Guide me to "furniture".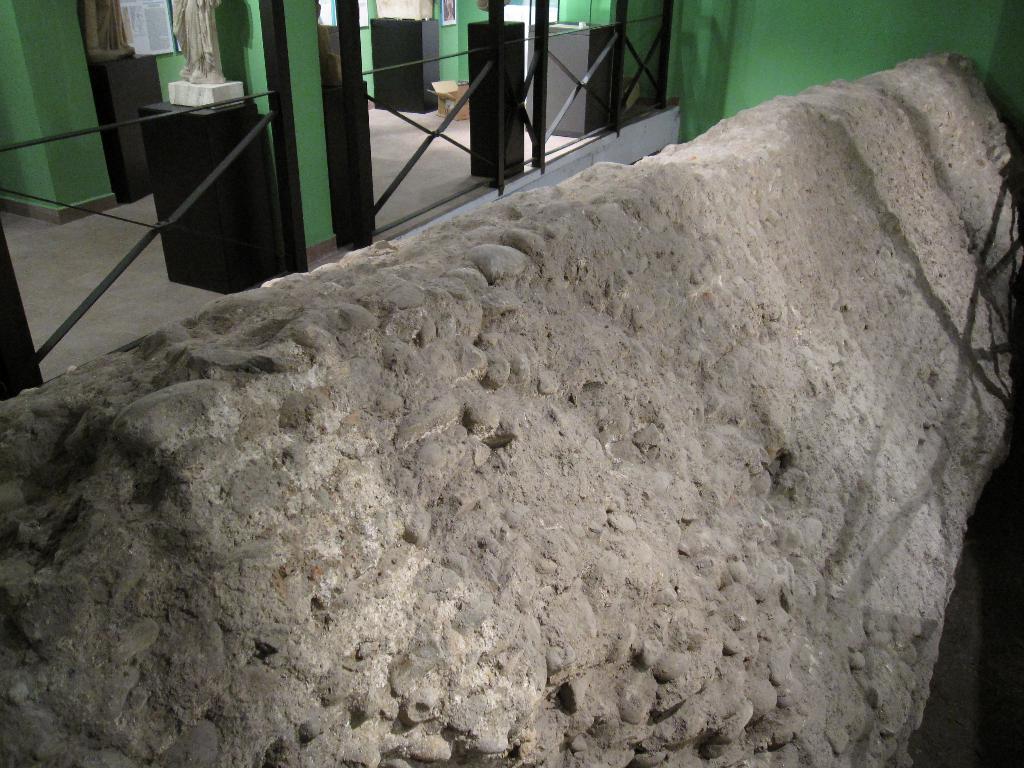
Guidance: crop(528, 20, 614, 141).
